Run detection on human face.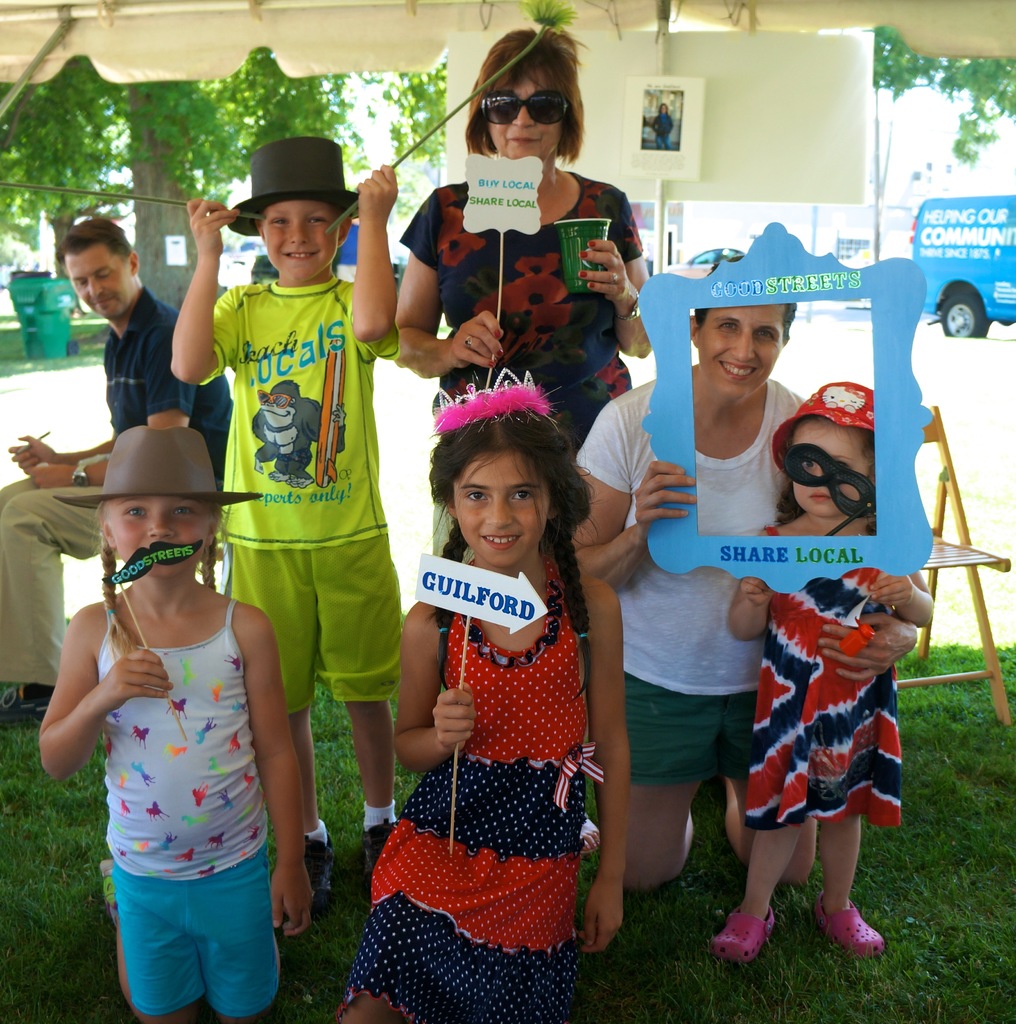
Result: 109, 494, 205, 581.
